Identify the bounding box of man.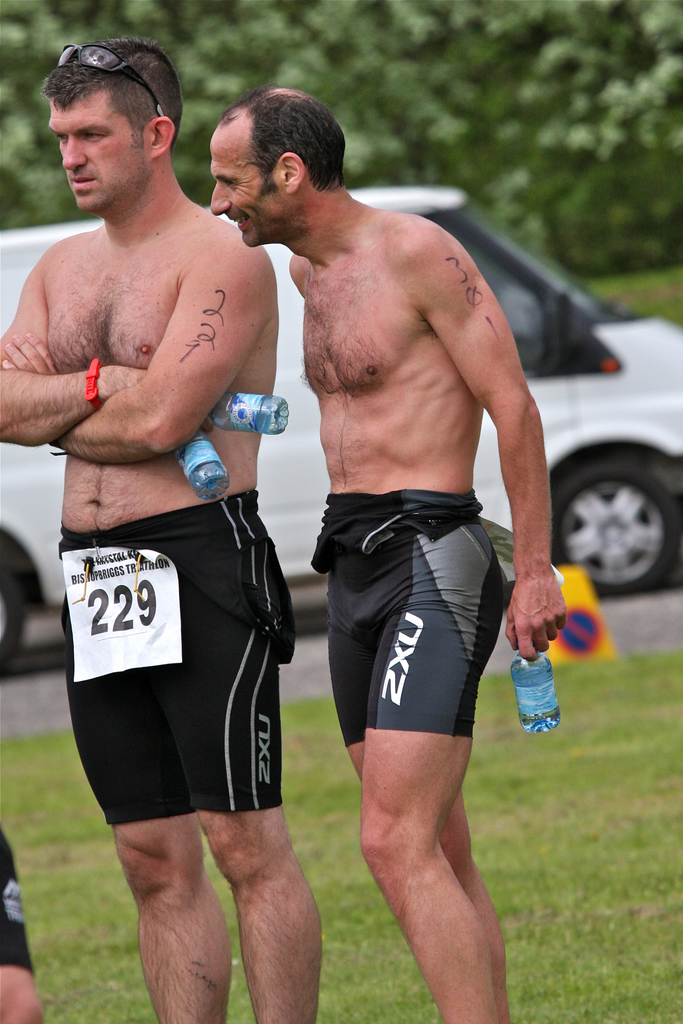
207/84/567/1023.
